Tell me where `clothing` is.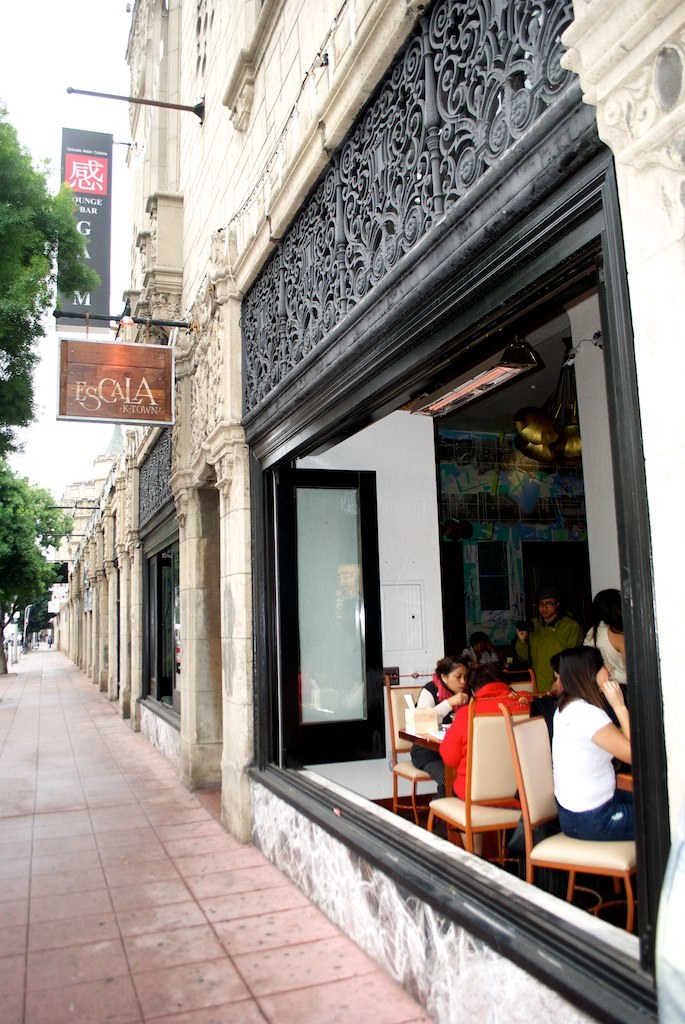
`clothing` is at Rect(464, 650, 506, 677).
